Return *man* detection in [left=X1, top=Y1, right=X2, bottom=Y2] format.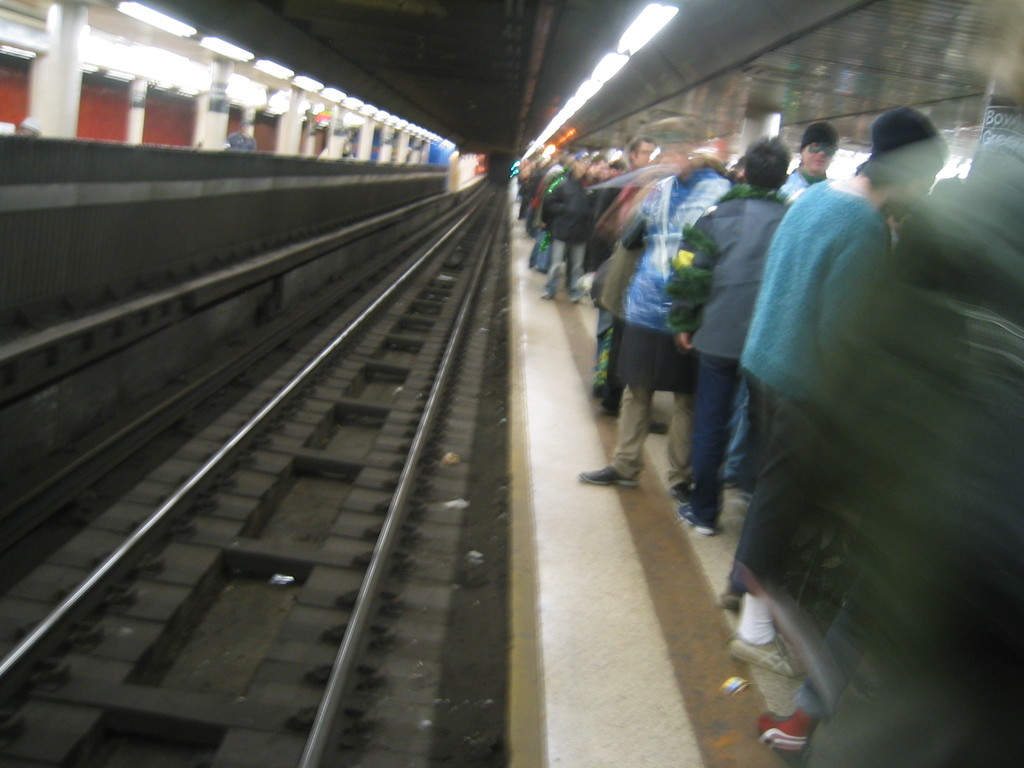
[left=665, top=137, right=790, bottom=532].
